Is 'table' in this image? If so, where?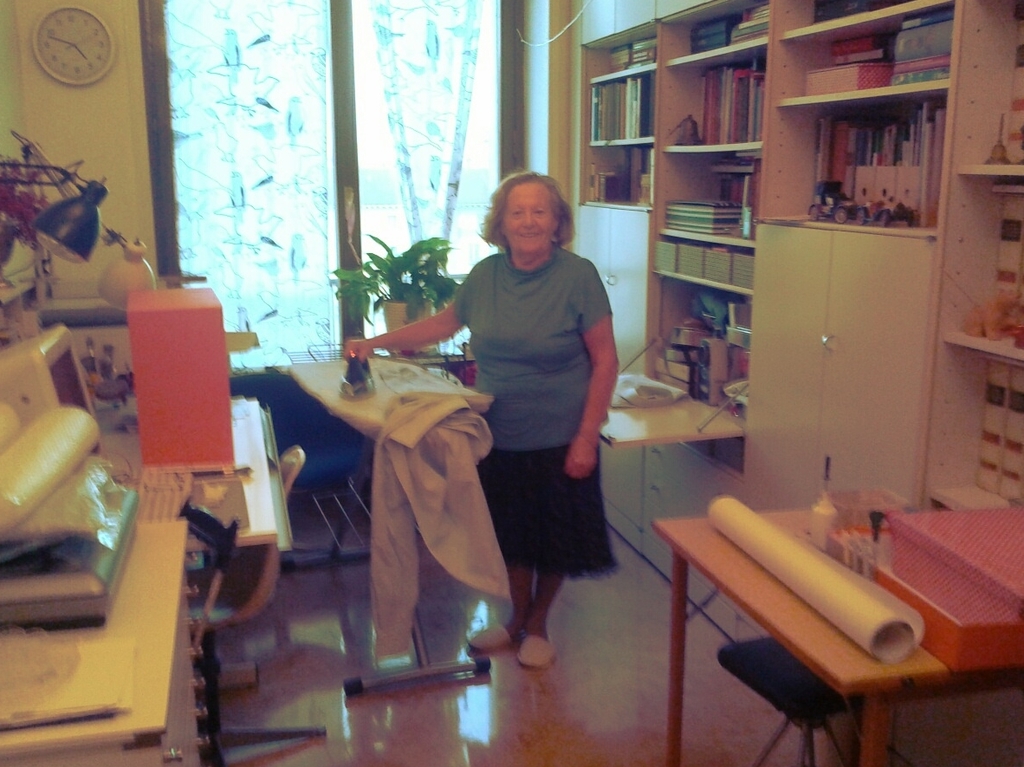
Yes, at bbox=[627, 482, 1015, 766].
